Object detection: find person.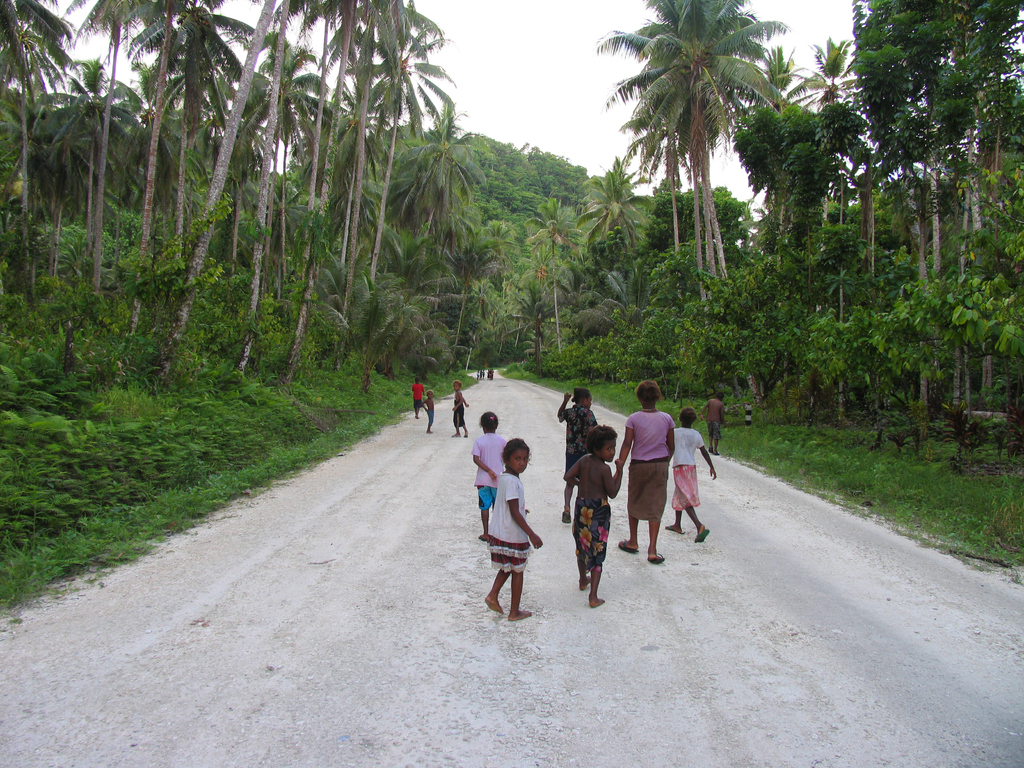
(x1=410, y1=372, x2=424, y2=425).
